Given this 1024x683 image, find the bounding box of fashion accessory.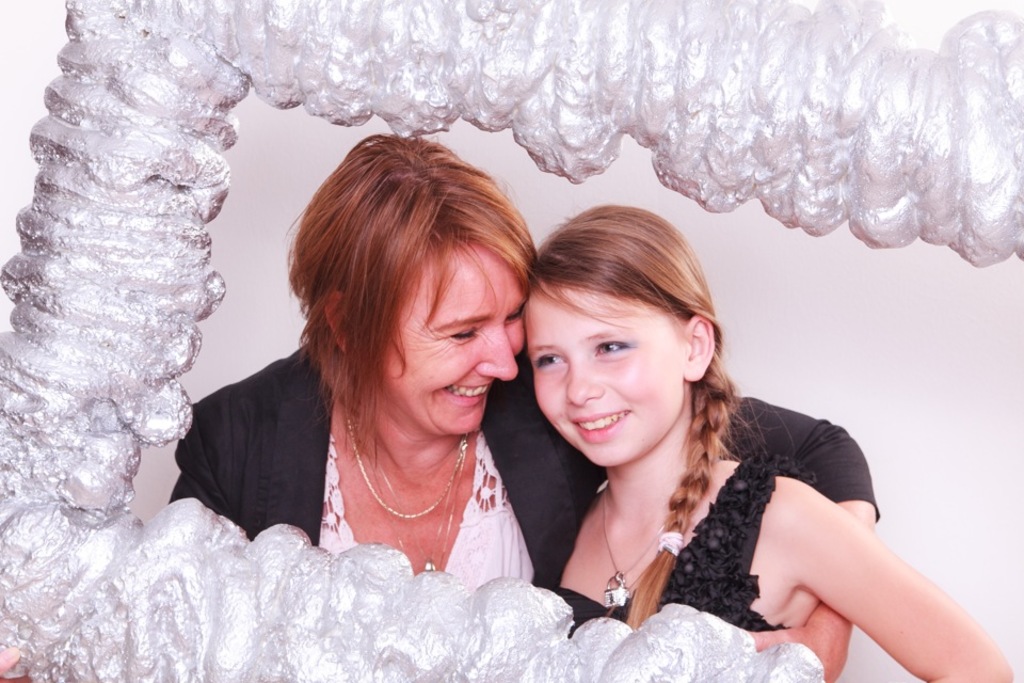
bbox(356, 422, 470, 574).
